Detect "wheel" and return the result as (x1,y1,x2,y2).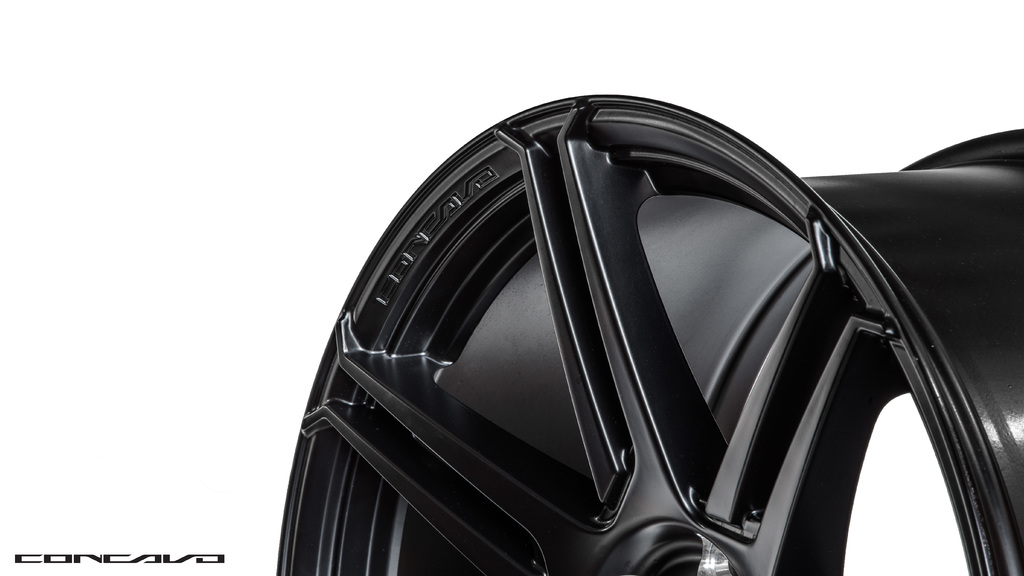
(282,103,1005,572).
